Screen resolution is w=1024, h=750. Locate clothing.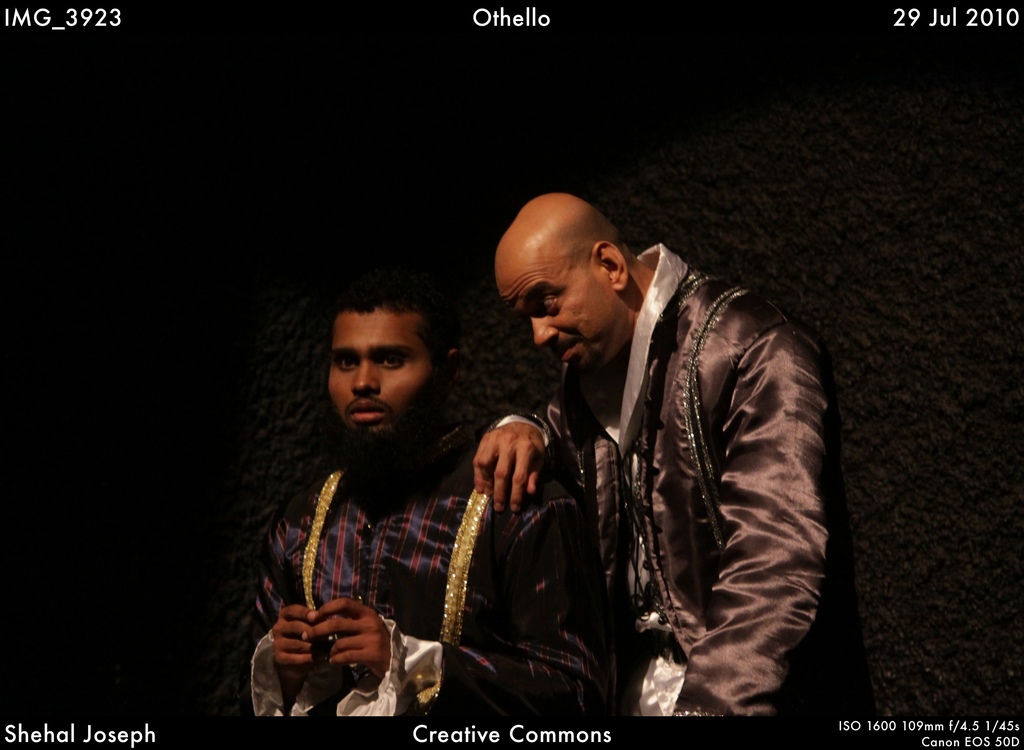
[221,347,650,721].
